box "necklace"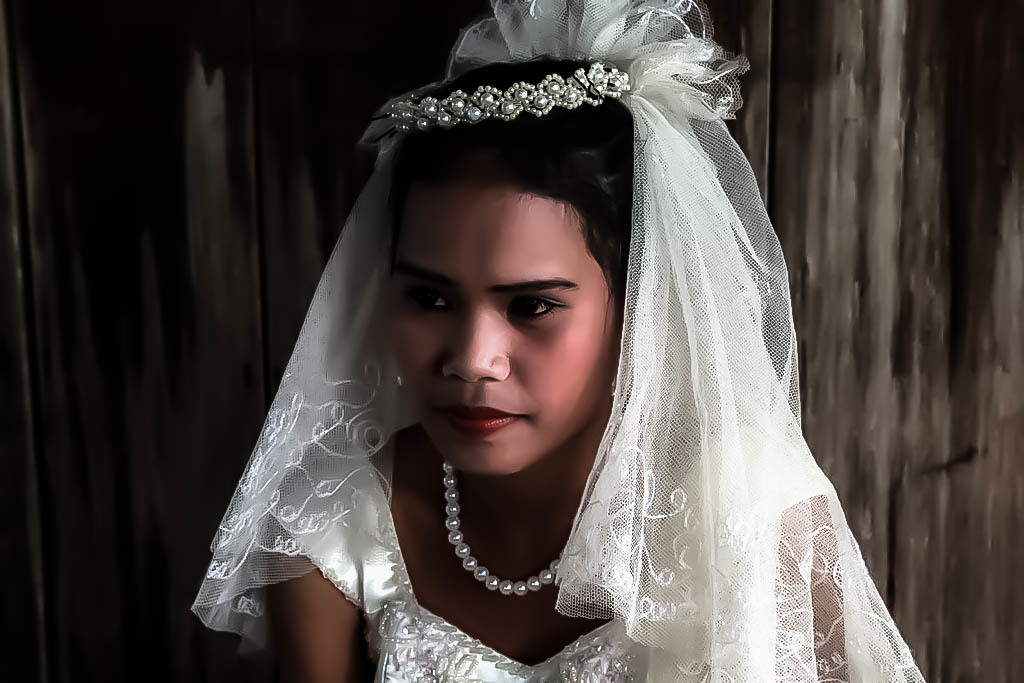
<box>409,424,585,613</box>
